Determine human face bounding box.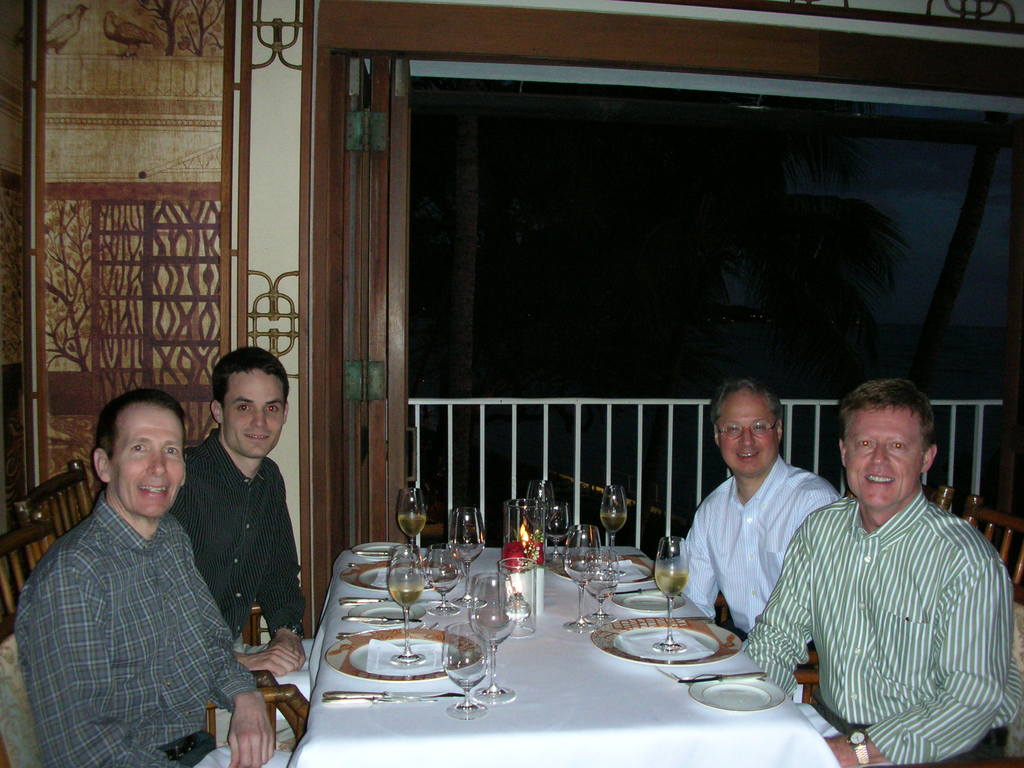
Determined: Rect(847, 406, 924, 507).
